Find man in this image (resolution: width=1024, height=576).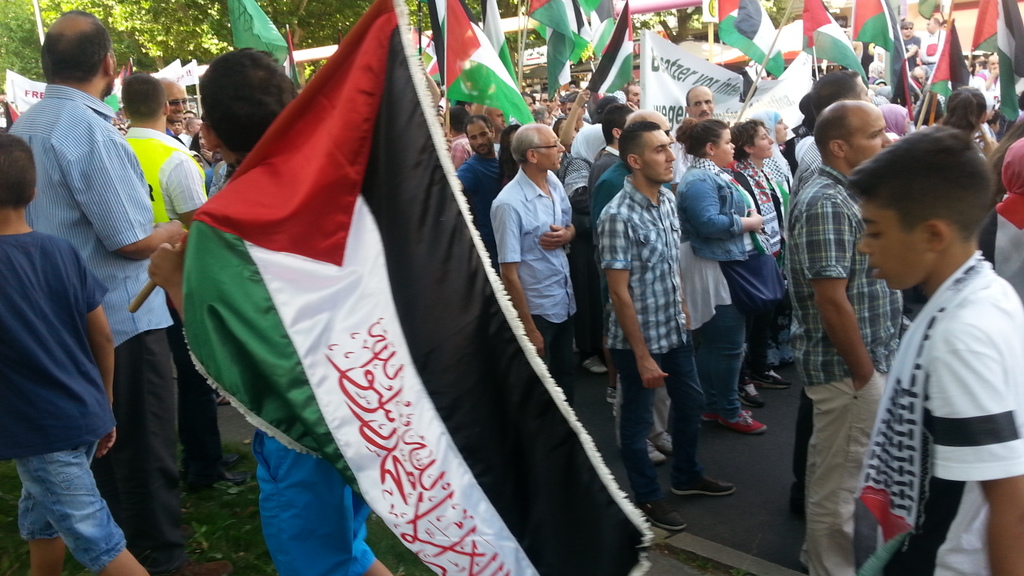
{"x1": 778, "y1": 101, "x2": 910, "y2": 575}.
